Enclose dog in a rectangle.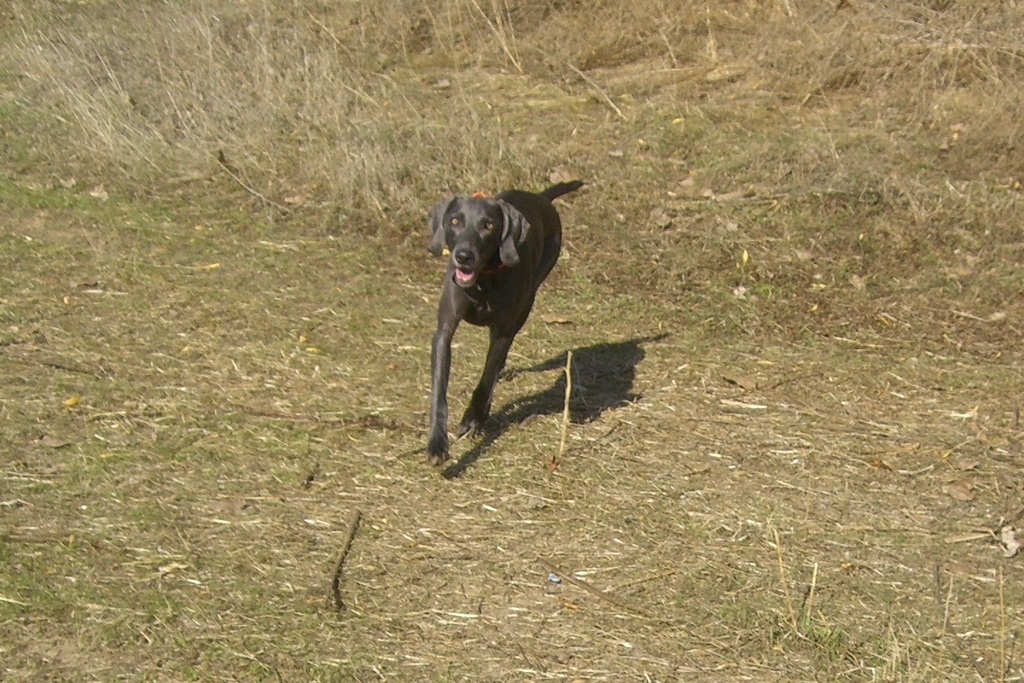
[left=427, top=181, right=588, bottom=471].
